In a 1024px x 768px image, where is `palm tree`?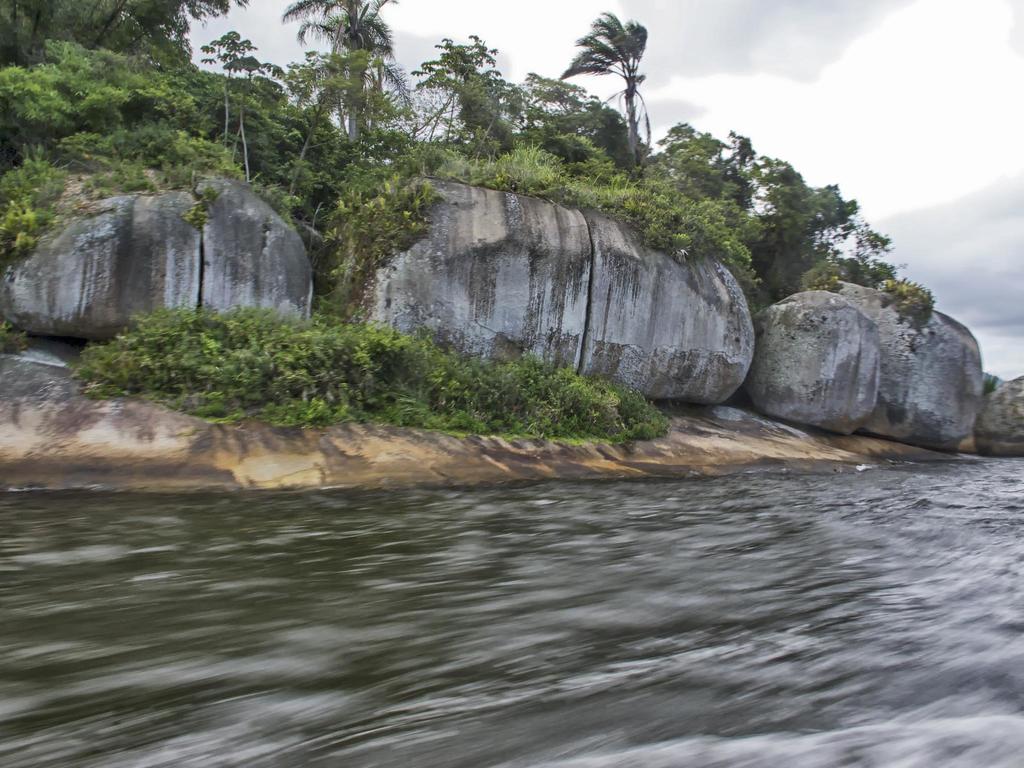
bbox=(280, 0, 398, 143).
